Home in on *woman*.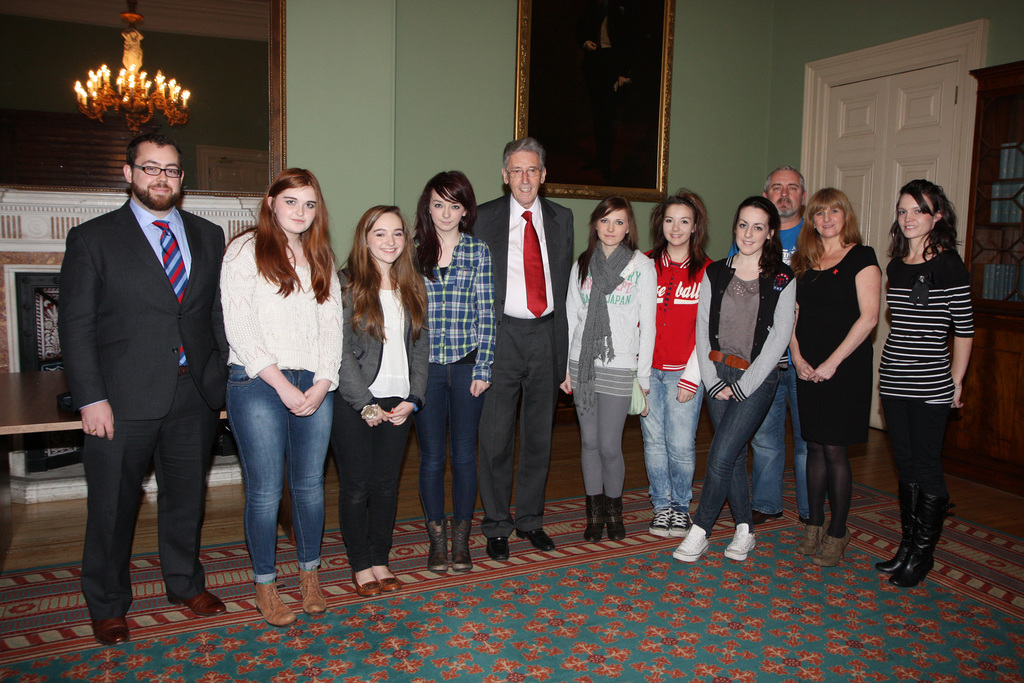
Homed in at (643,186,716,537).
